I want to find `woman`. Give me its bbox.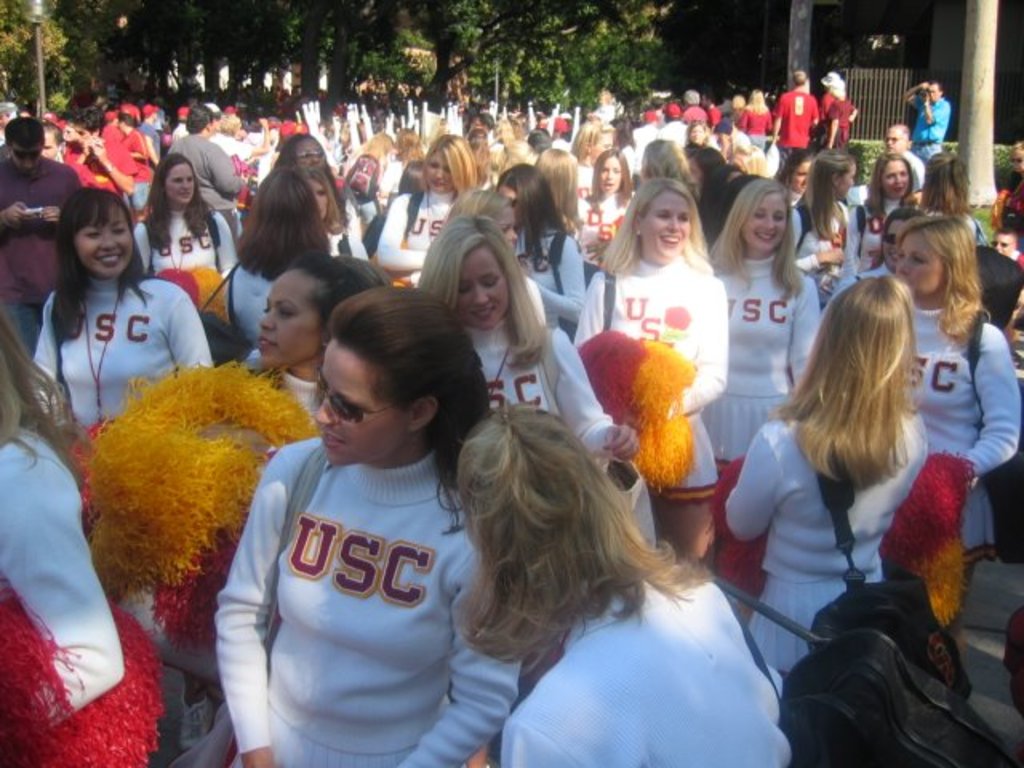
(x1=218, y1=290, x2=533, y2=766).
